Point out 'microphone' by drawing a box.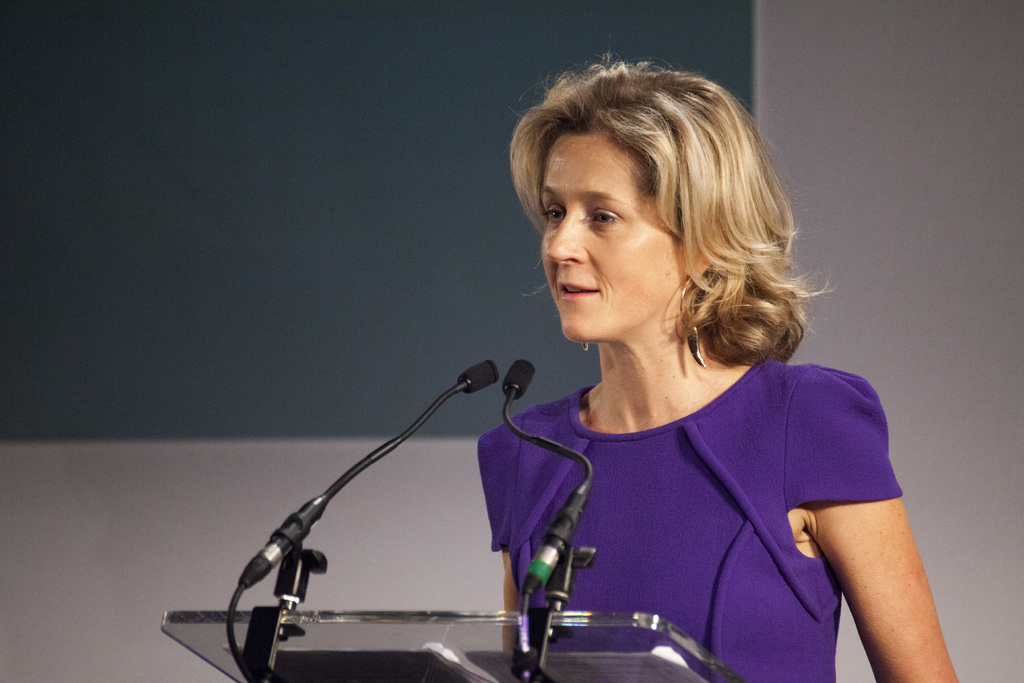
pyautogui.locateOnScreen(223, 358, 499, 593).
